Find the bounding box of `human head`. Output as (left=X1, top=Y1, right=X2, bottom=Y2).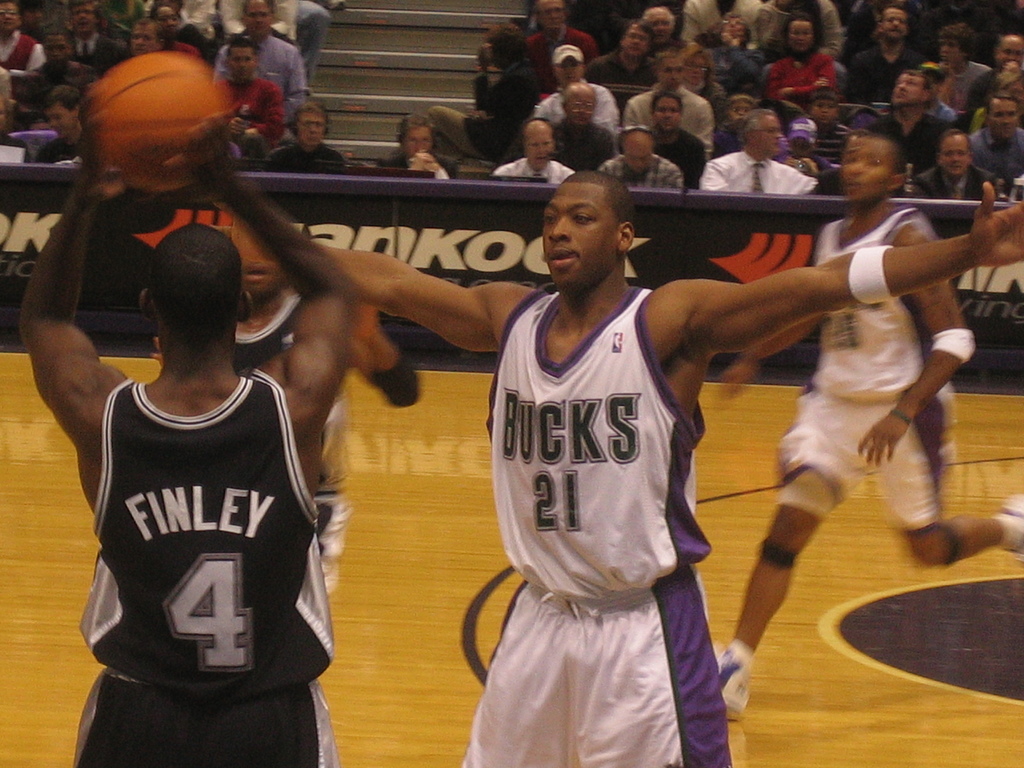
(left=550, top=41, right=589, bottom=84).
